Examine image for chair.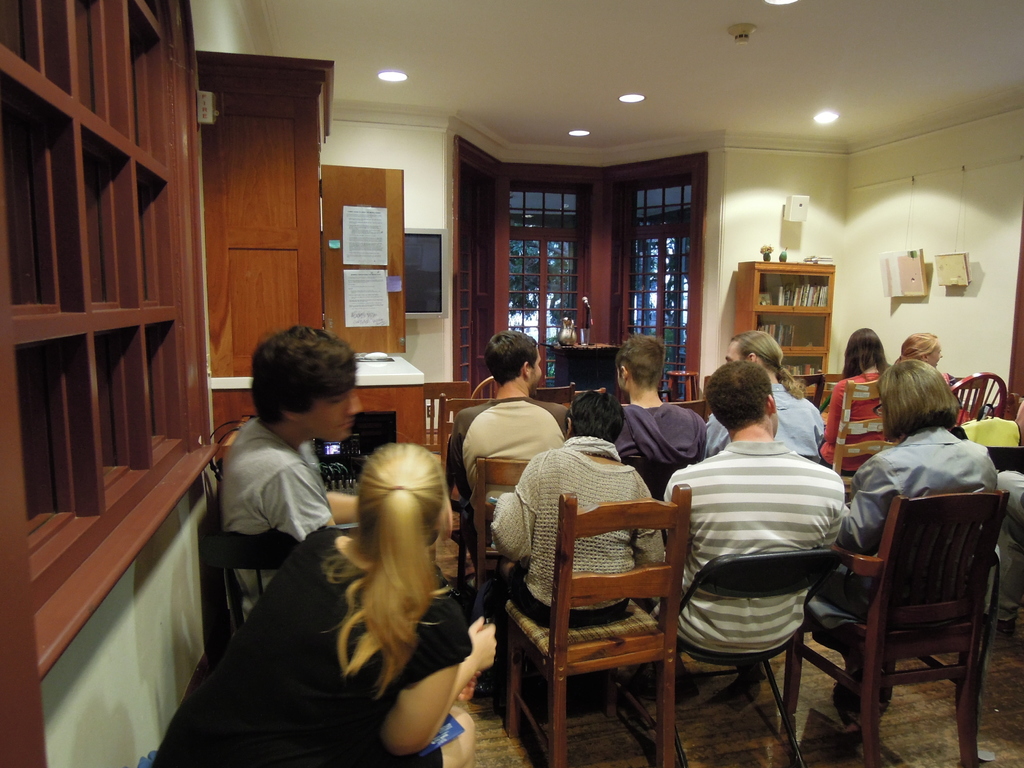
Examination result: [left=779, top=373, right=828, bottom=414].
